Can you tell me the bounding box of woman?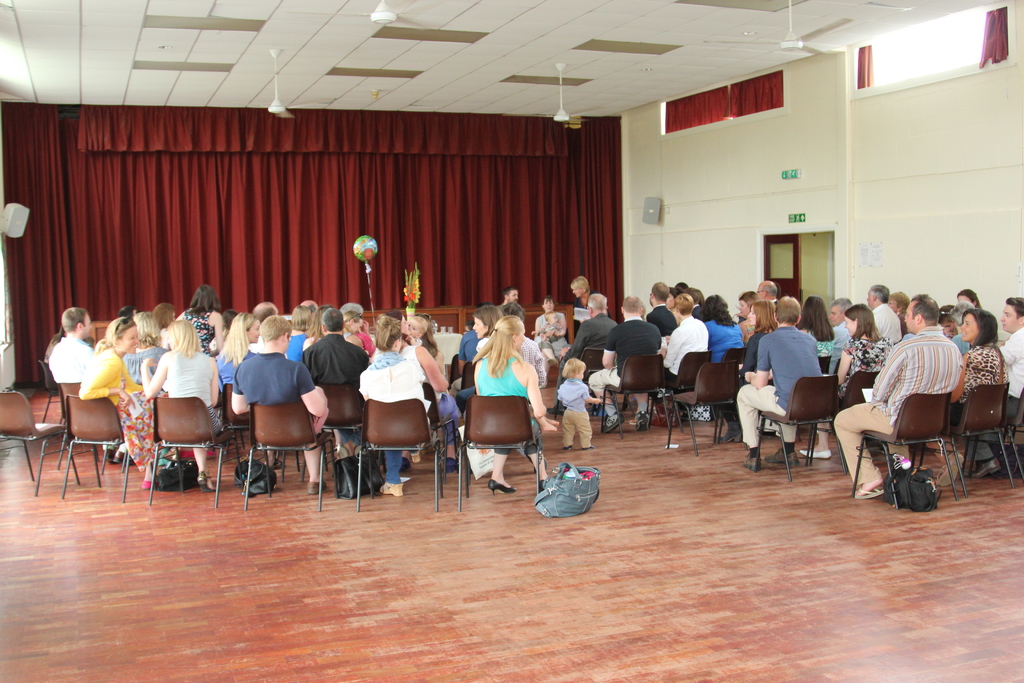
box(179, 281, 219, 359).
